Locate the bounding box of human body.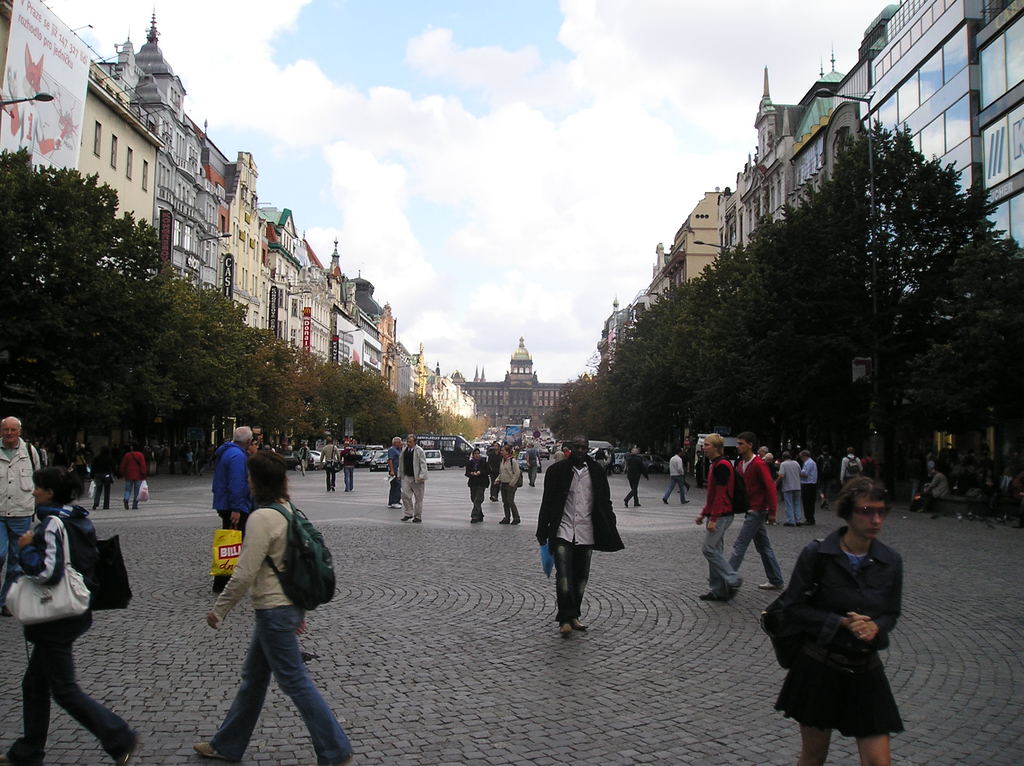
Bounding box: [297, 445, 313, 474].
